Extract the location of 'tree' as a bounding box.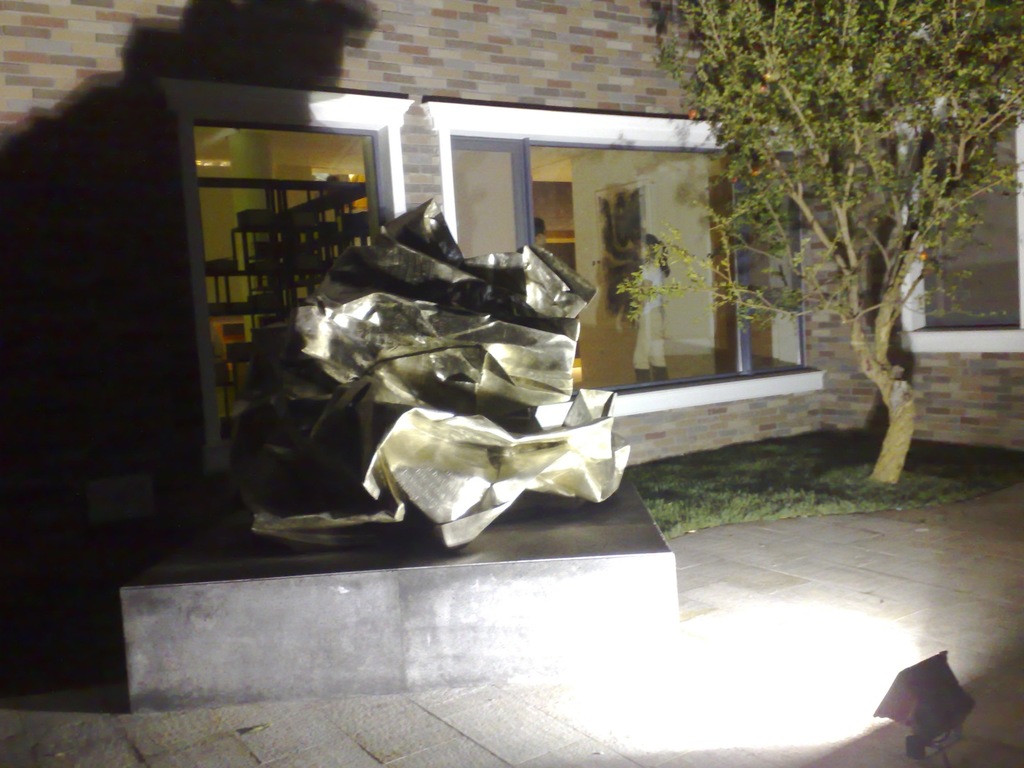
618 0 1023 482.
